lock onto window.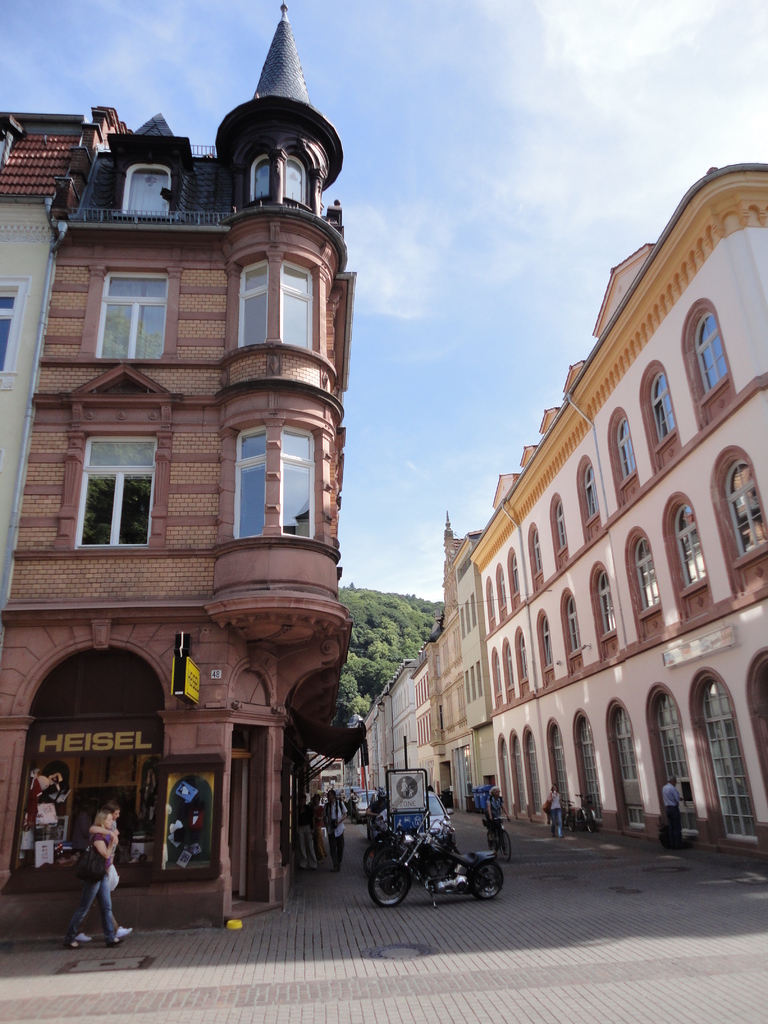
Locked: {"left": 499, "top": 740, "right": 516, "bottom": 805}.
